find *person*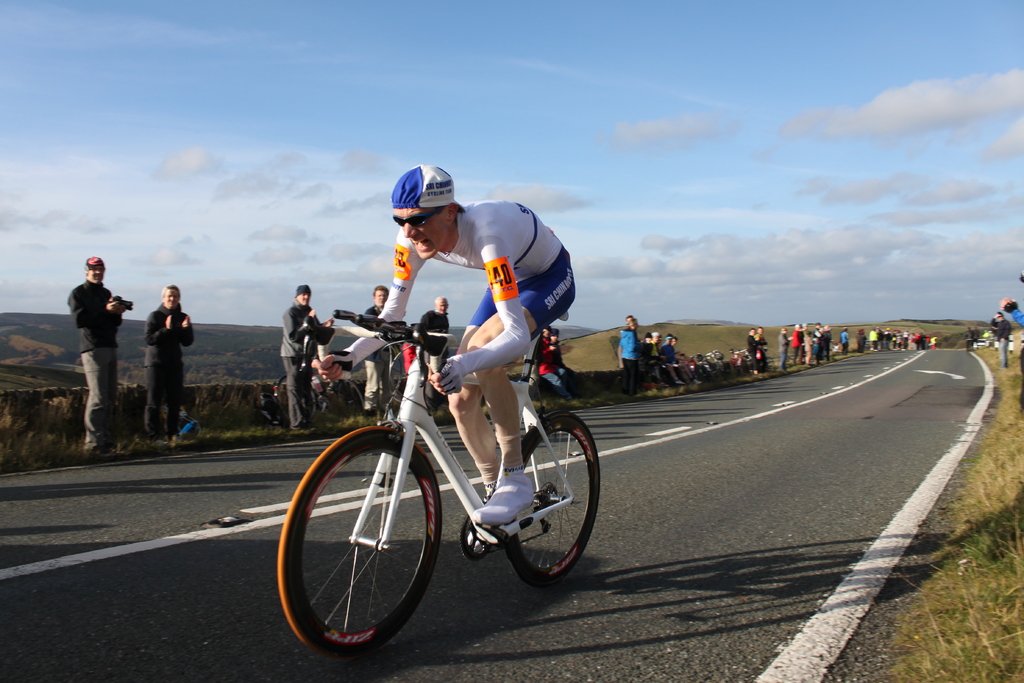
left=537, top=323, right=580, bottom=403
